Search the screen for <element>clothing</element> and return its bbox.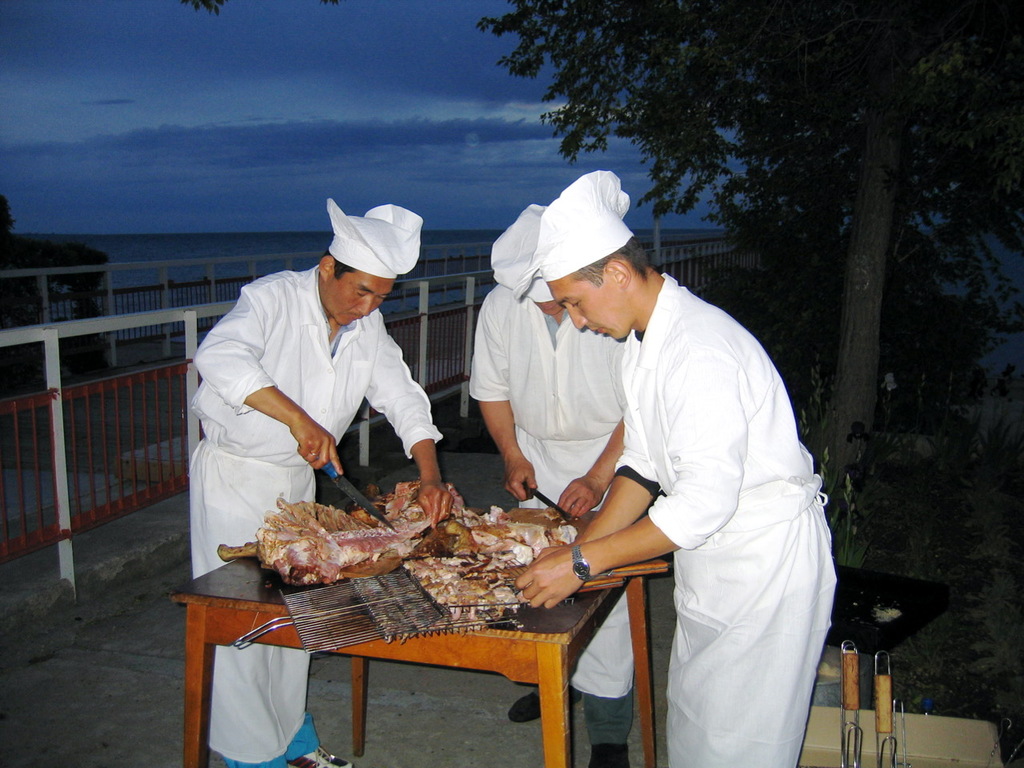
Found: 190 262 452 767.
